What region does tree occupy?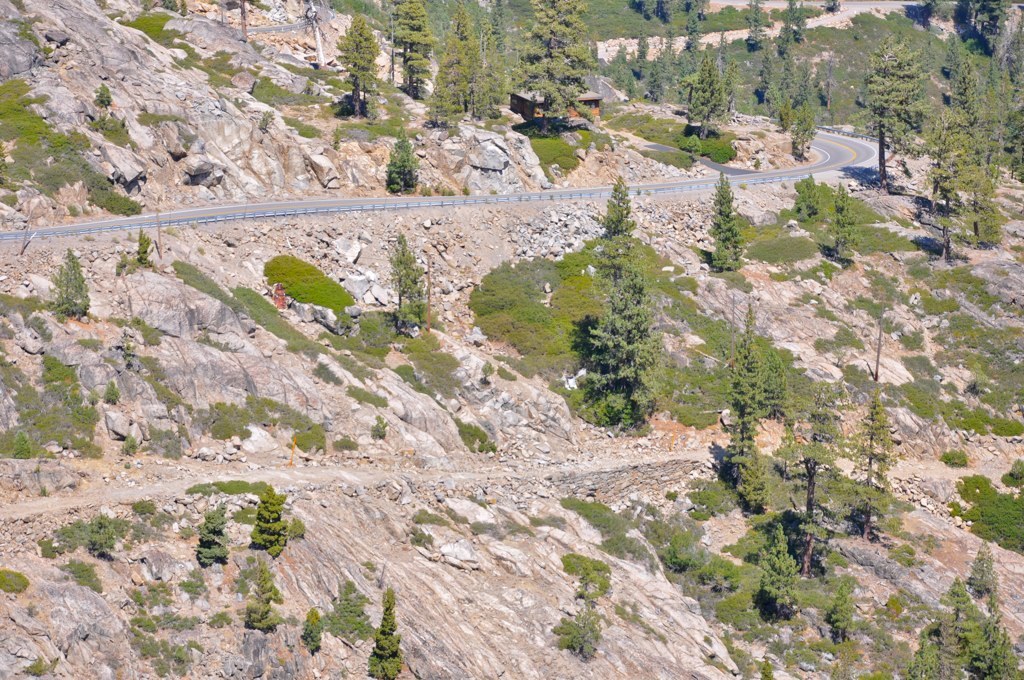
[x1=789, y1=169, x2=819, y2=216].
